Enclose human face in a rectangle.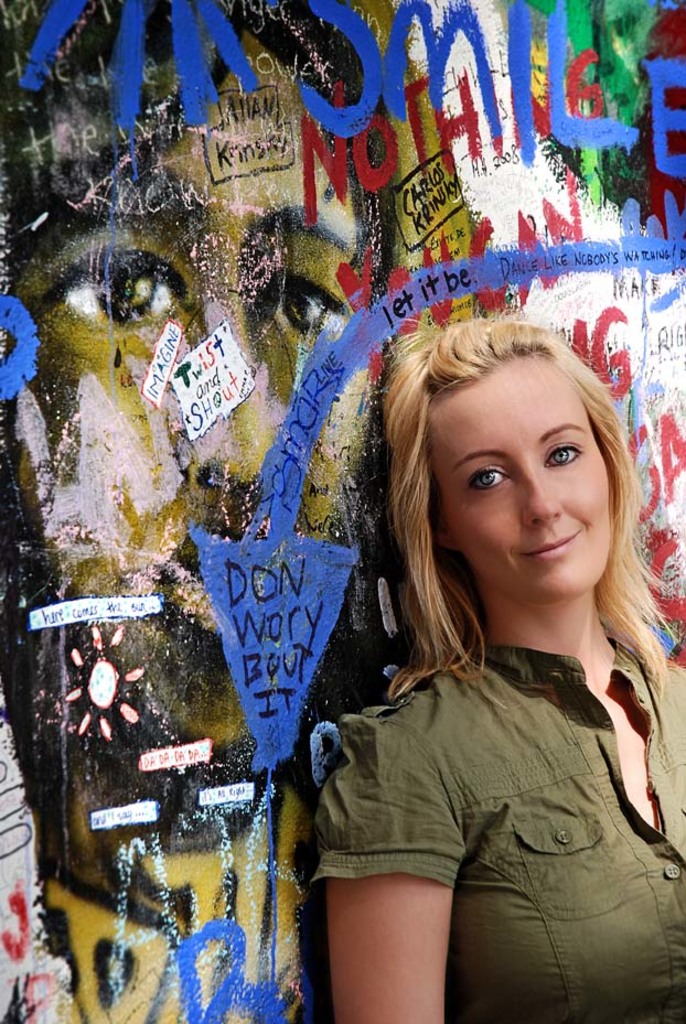
select_region(432, 345, 617, 604).
